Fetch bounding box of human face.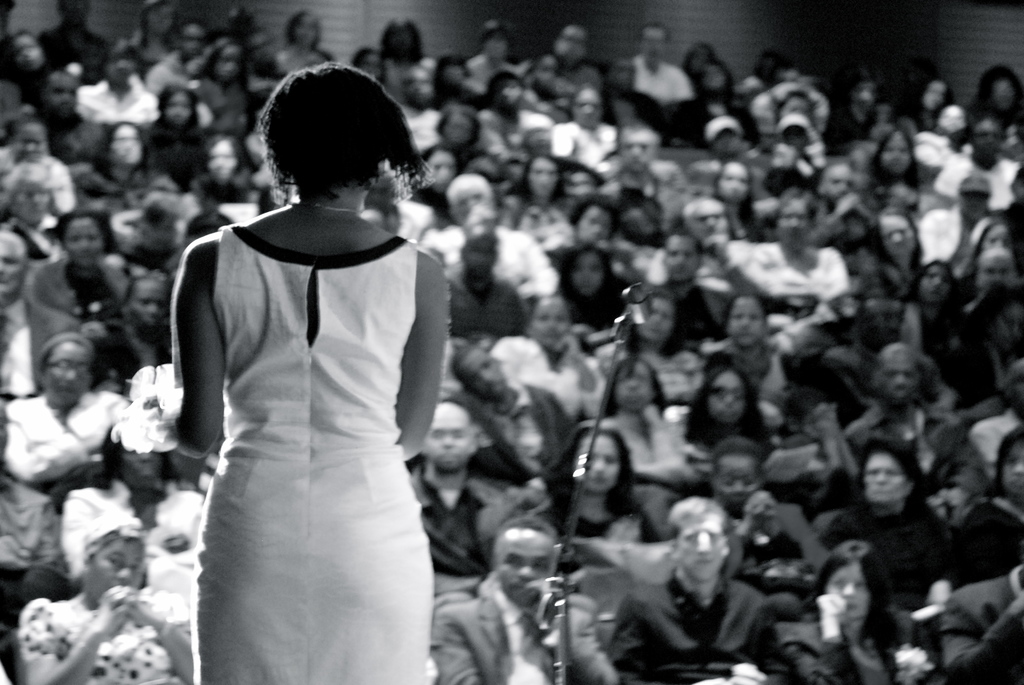
Bbox: {"x1": 497, "y1": 527, "x2": 556, "y2": 604}.
